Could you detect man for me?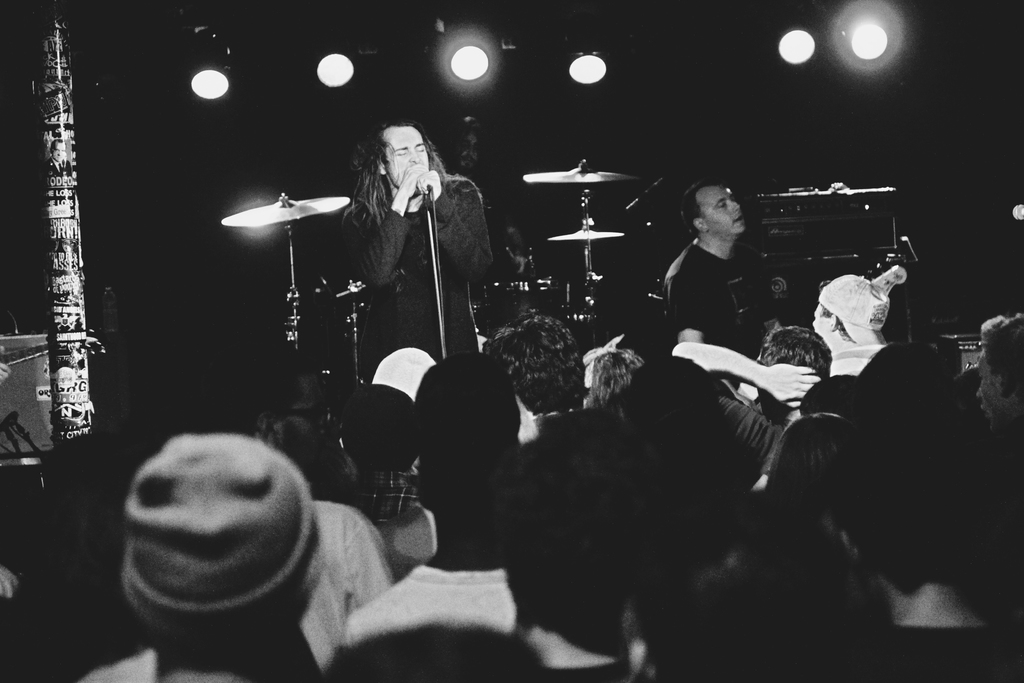
Detection result: l=337, t=121, r=495, b=384.
